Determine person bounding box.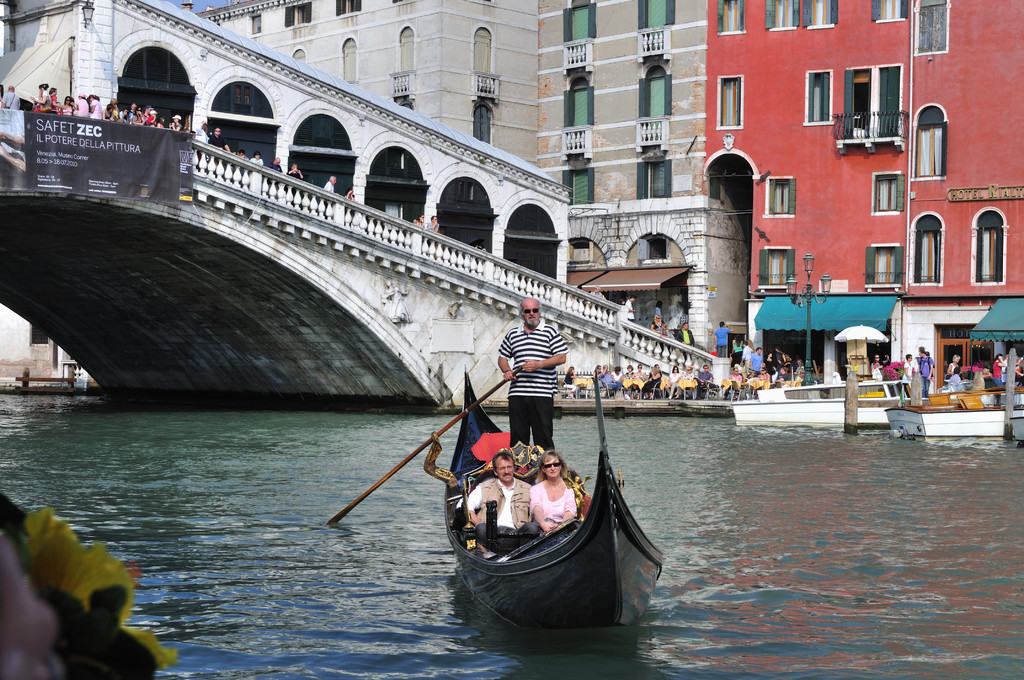
Determined: (x1=675, y1=324, x2=695, y2=361).
